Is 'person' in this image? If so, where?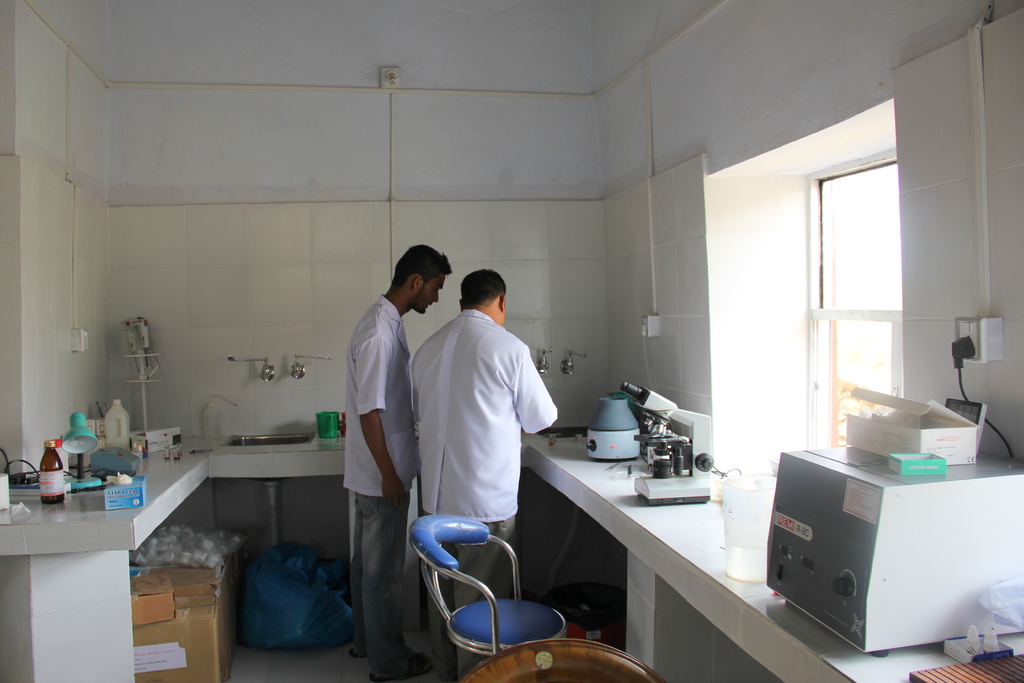
Yes, at [x1=333, y1=242, x2=456, y2=678].
